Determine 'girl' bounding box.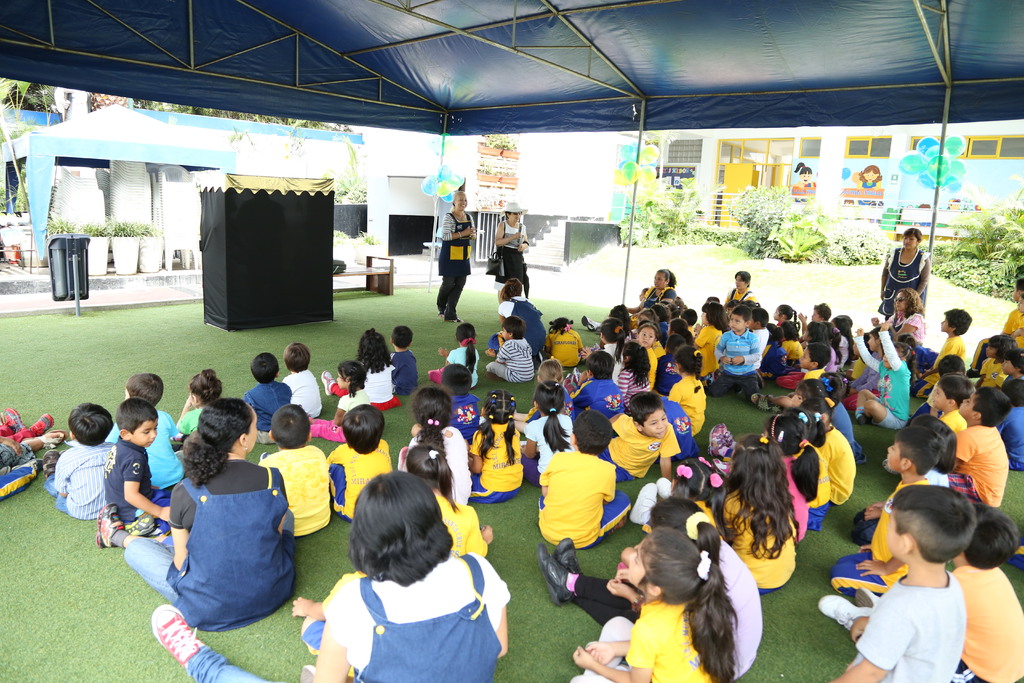
Determined: bbox=(580, 317, 630, 359).
